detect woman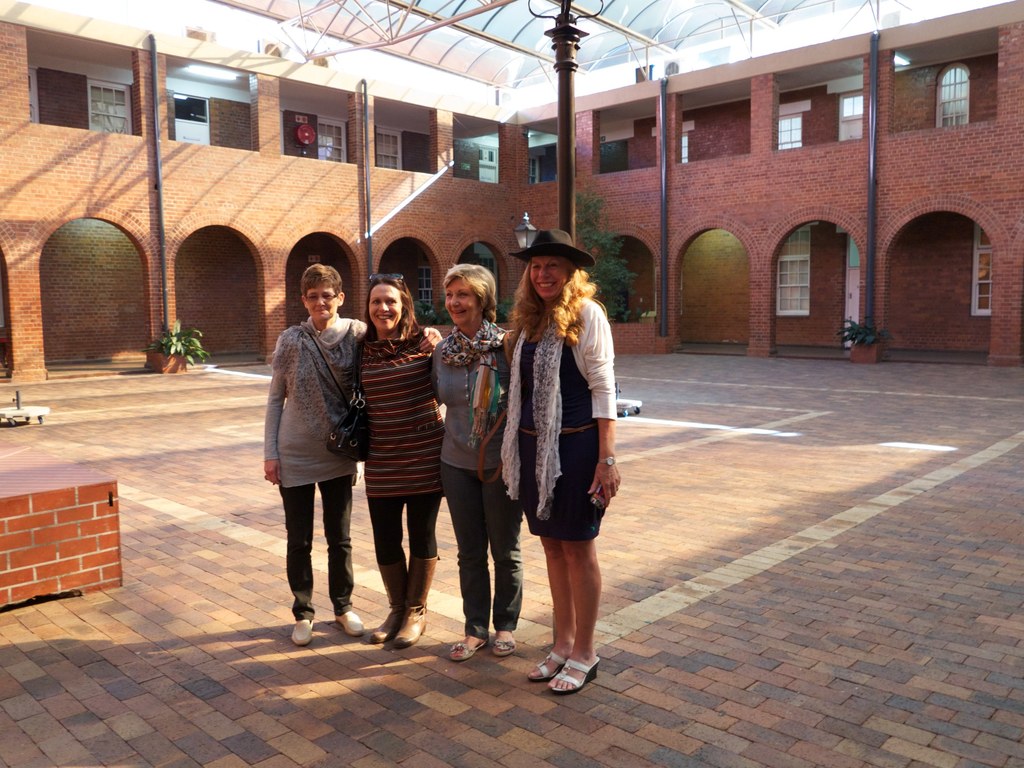
(x1=499, y1=236, x2=624, y2=707)
